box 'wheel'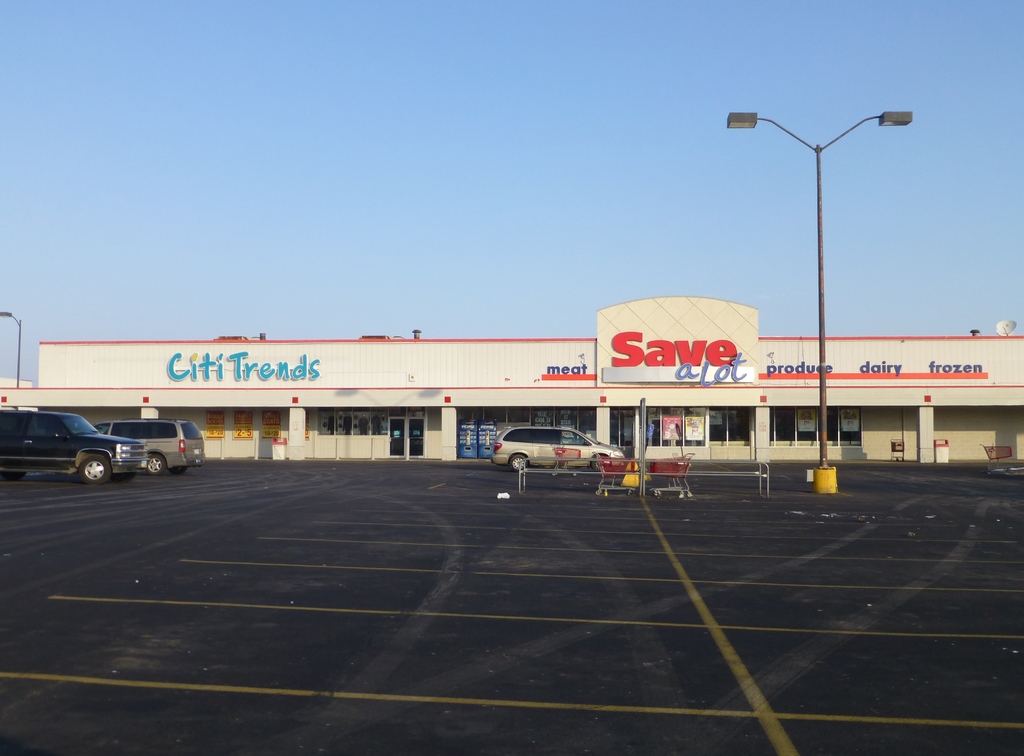
72/450/109/486
